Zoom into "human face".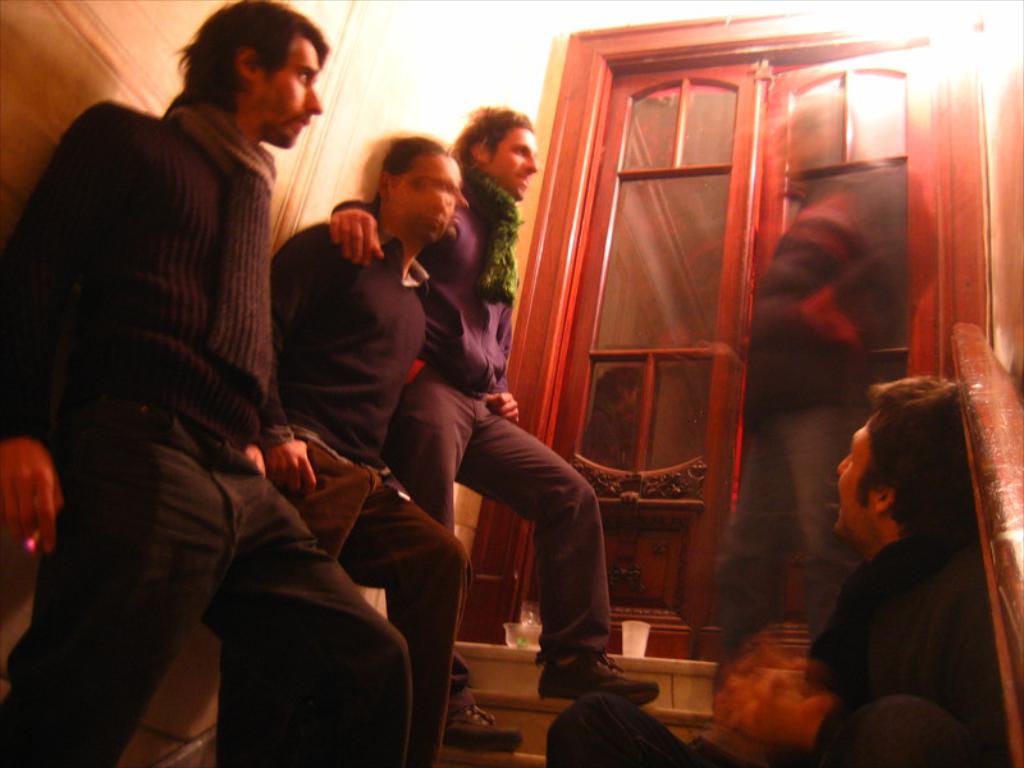
Zoom target: (x1=394, y1=156, x2=460, y2=239).
